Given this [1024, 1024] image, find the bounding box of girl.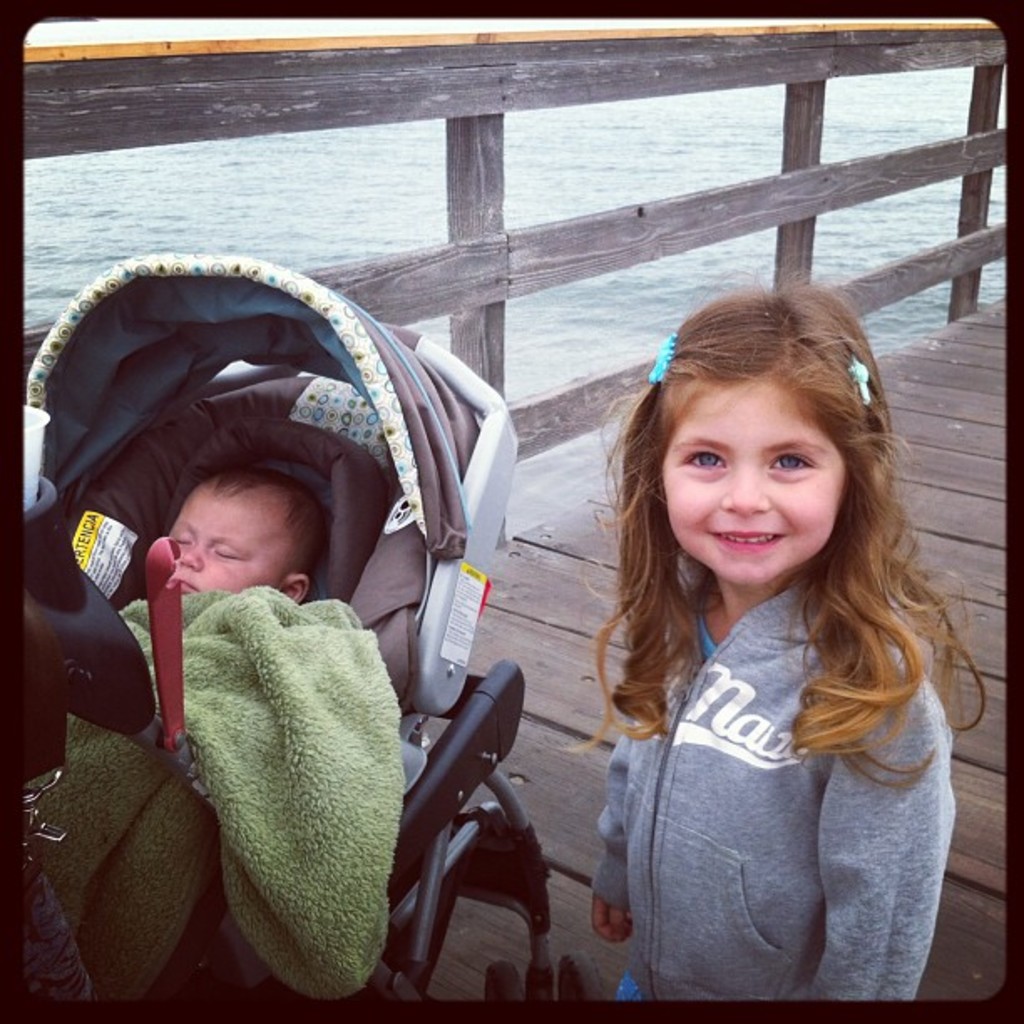
crop(594, 283, 989, 996).
